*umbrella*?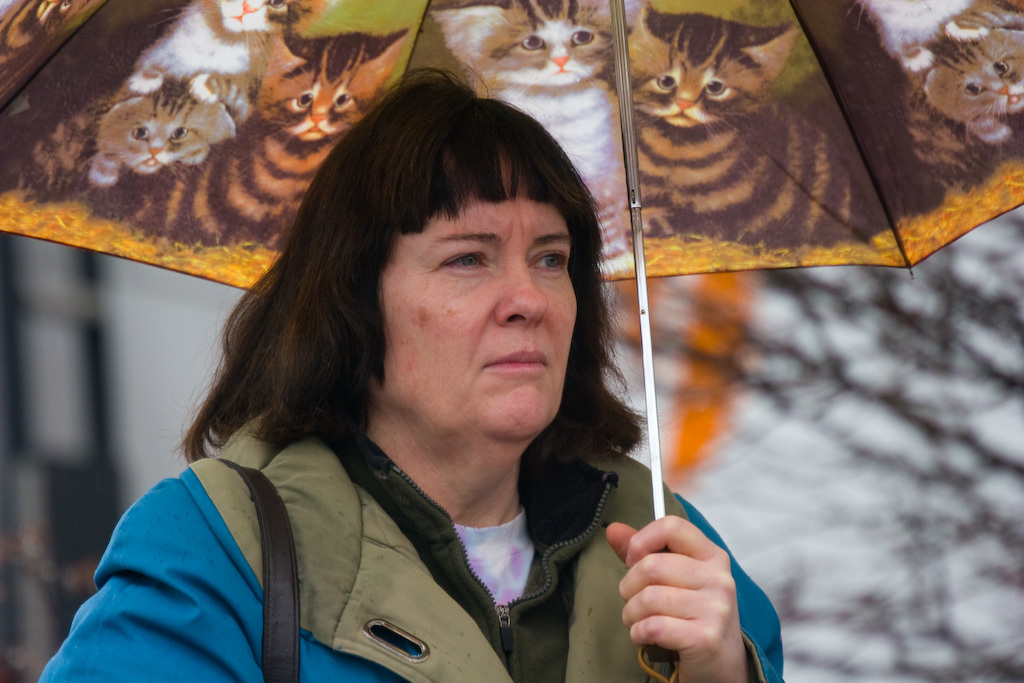
l=0, t=0, r=1023, b=682
